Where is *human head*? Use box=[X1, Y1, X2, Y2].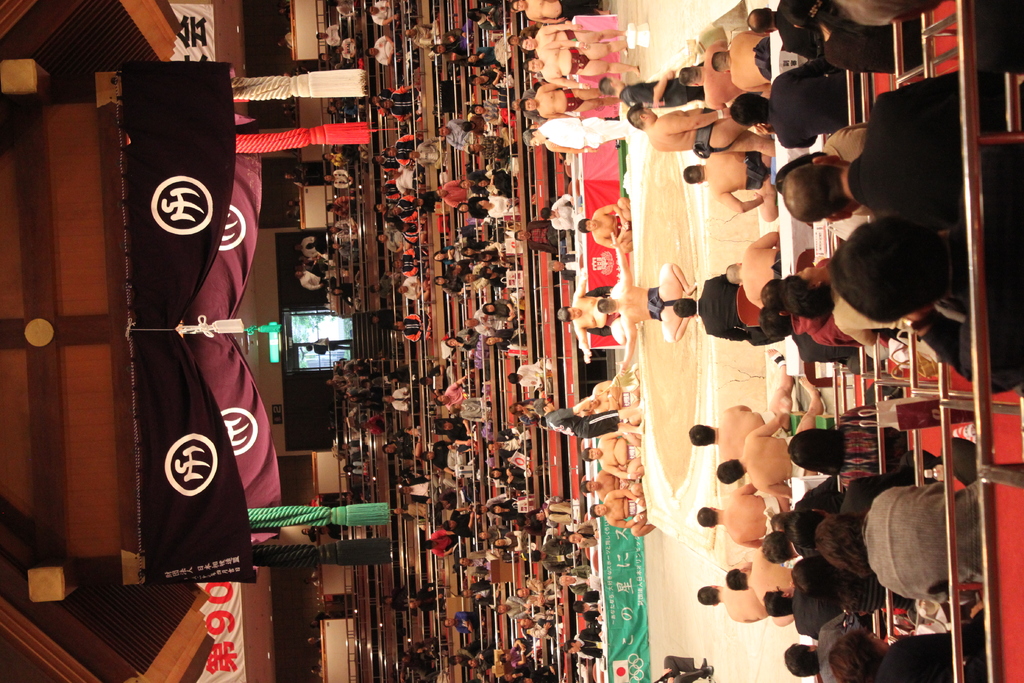
box=[476, 200, 490, 208].
